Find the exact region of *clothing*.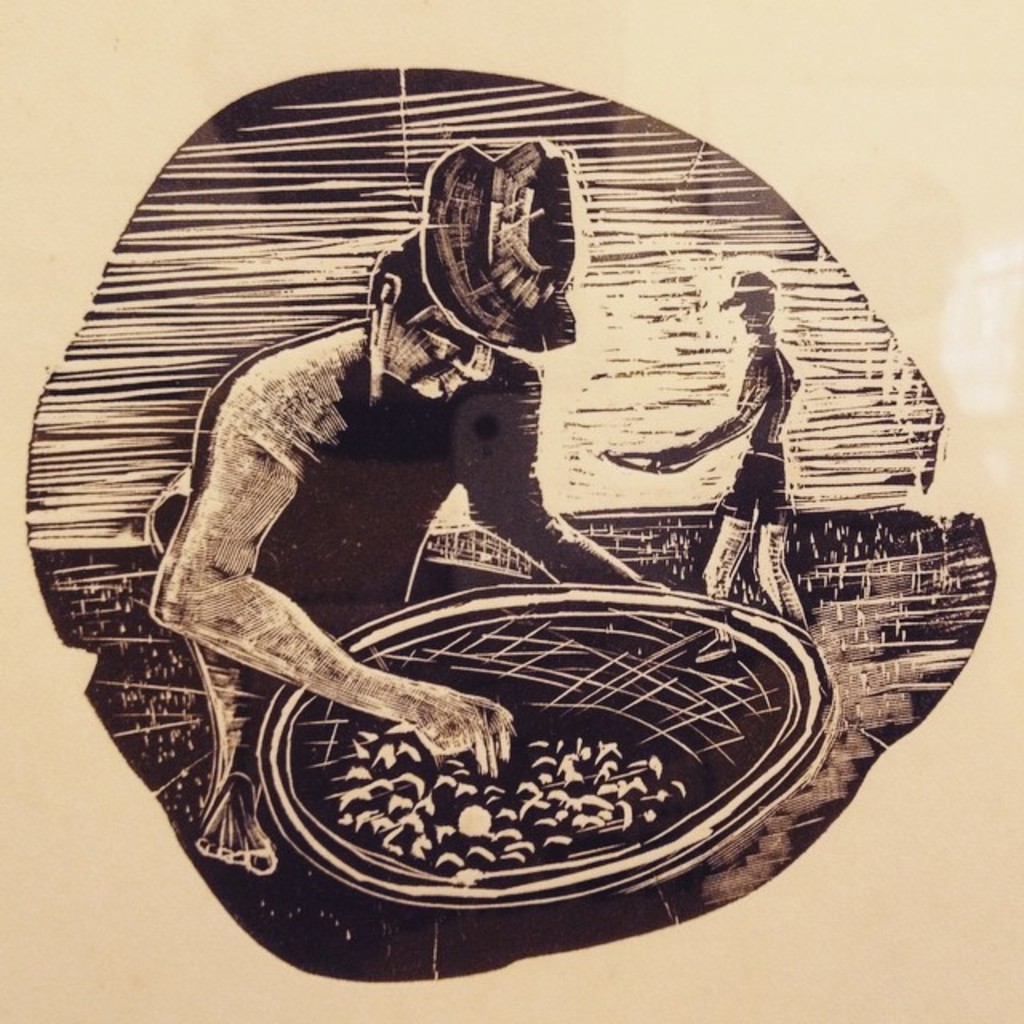
Exact region: 712, 438, 794, 528.
